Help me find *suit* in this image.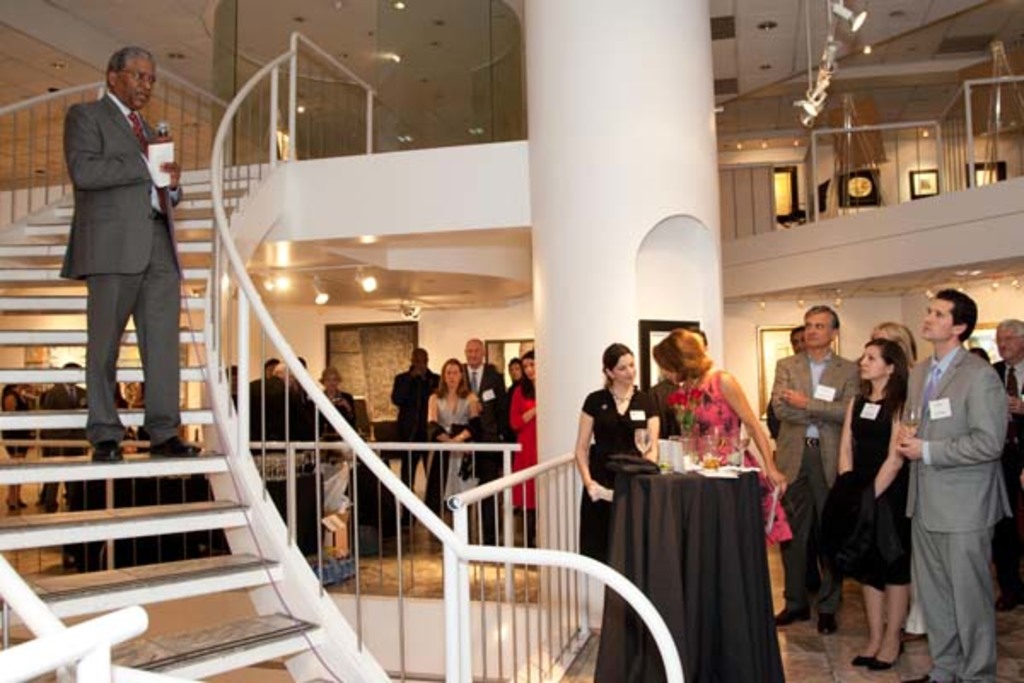
Found it: left=56, top=89, right=183, bottom=435.
